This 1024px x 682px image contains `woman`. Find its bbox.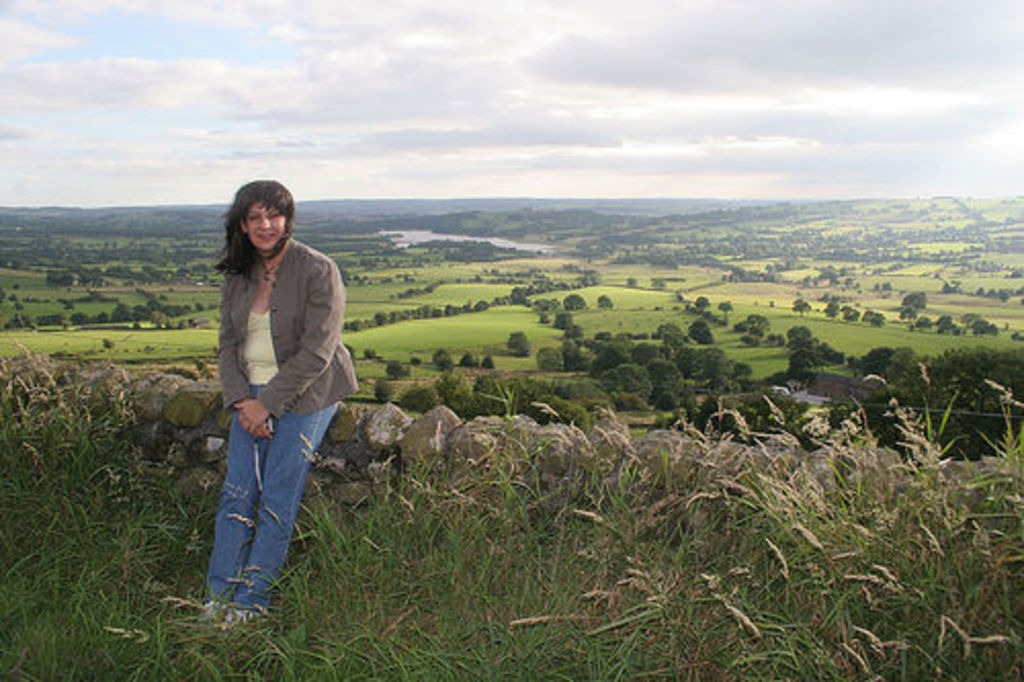
BBox(209, 176, 358, 627).
